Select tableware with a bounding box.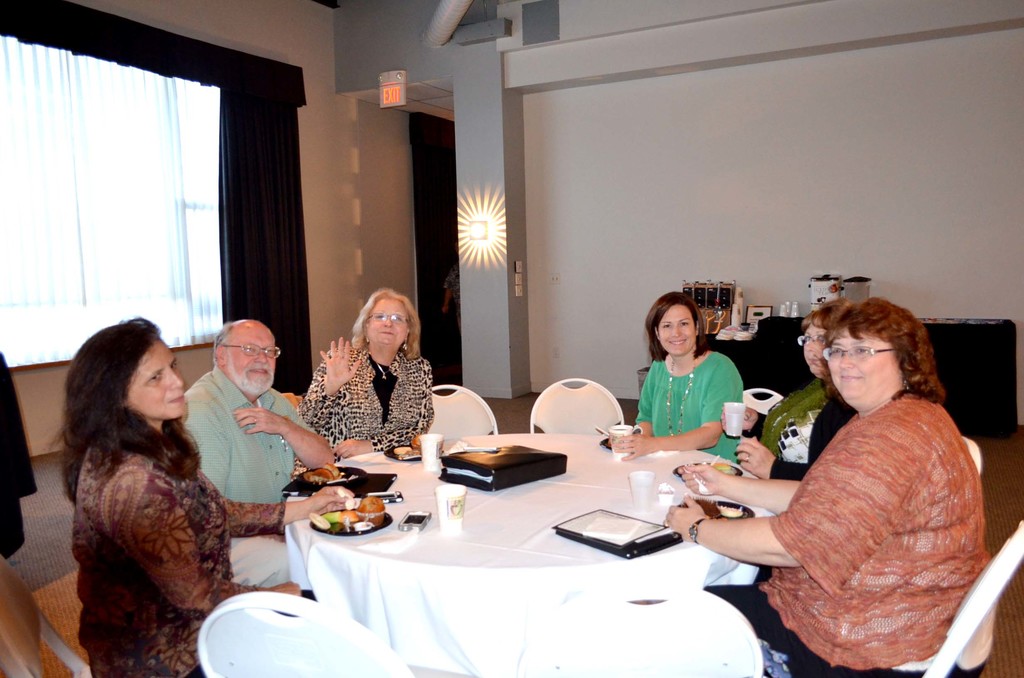
pyautogui.locateOnScreen(382, 443, 424, 462).
